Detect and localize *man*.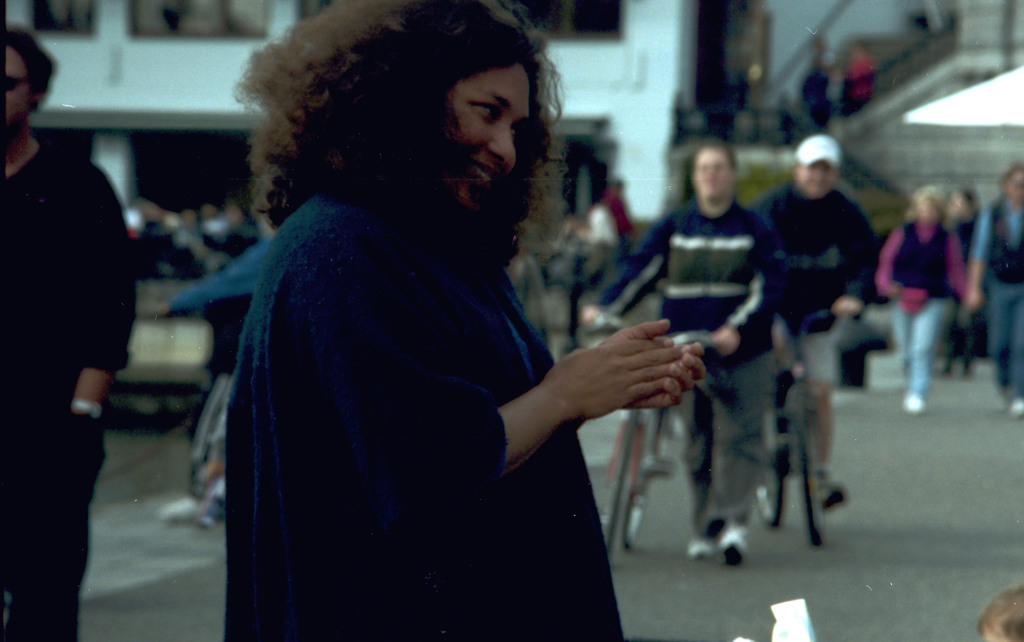
Localized at 579/137/783/565.
